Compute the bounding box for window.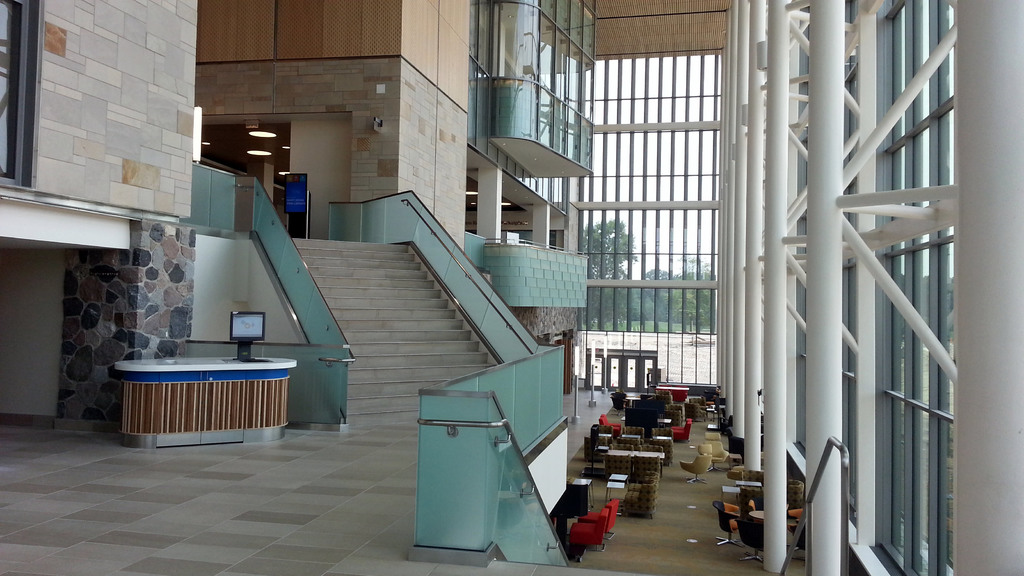
541/21/738/403.
